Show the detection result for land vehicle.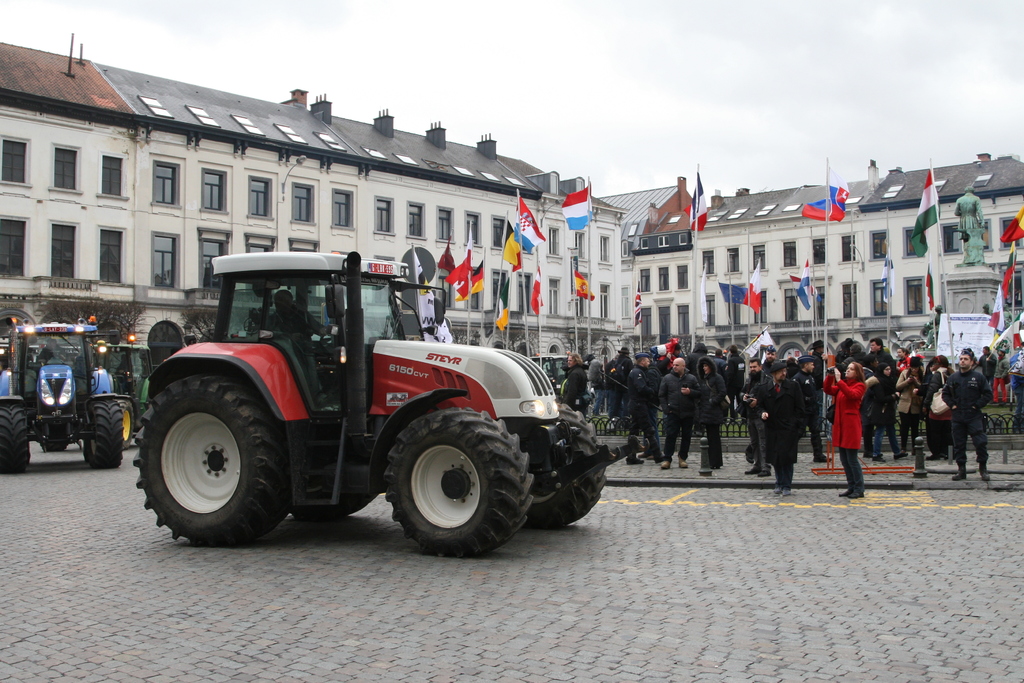
(x1=127, y1=347, x2=150, y2=443).
